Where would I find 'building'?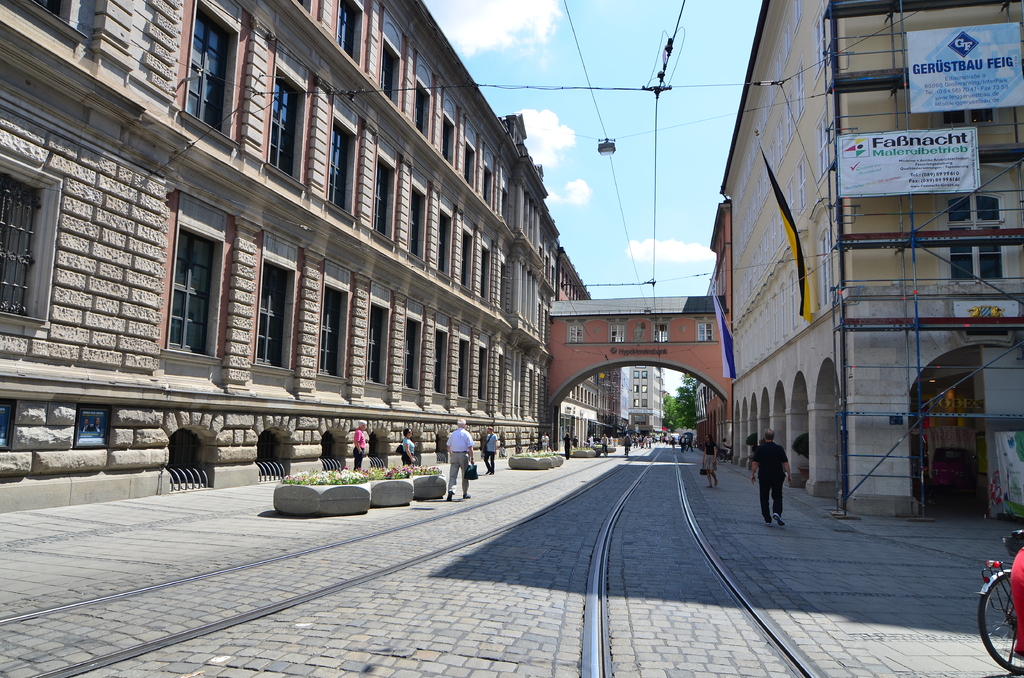
At BBox(690, 200, 737, 449).
